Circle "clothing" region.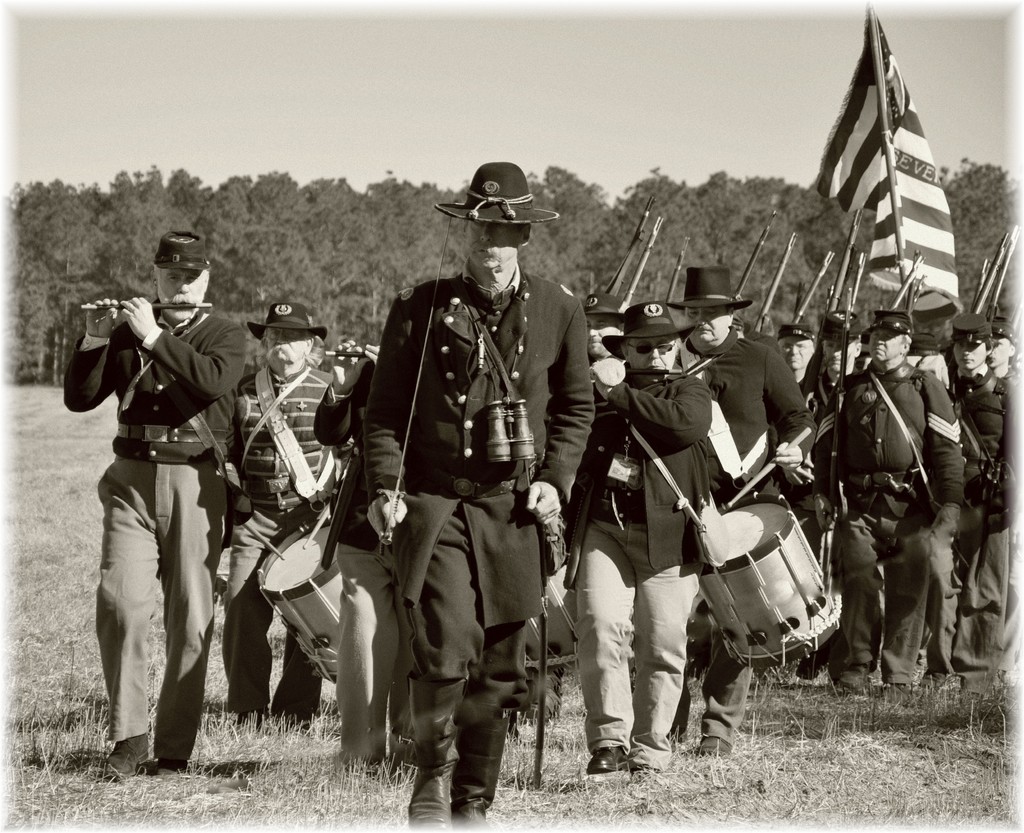
Region: locate(947, 372, 1012, 670).
